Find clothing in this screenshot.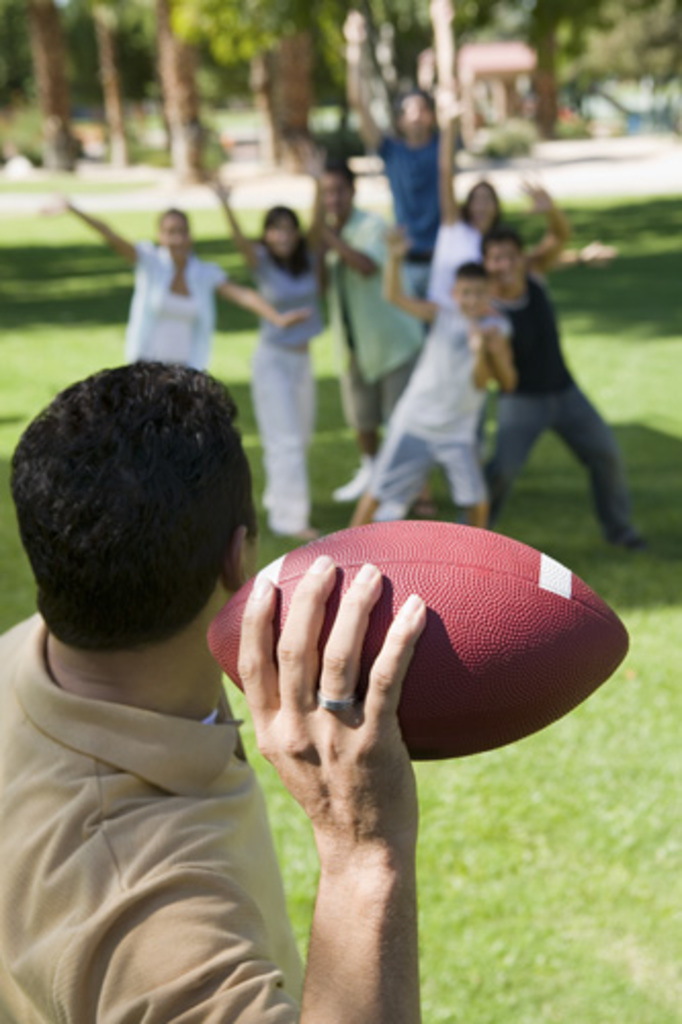
The bounding box for clothing is box(0, 535, 313, 1004).
